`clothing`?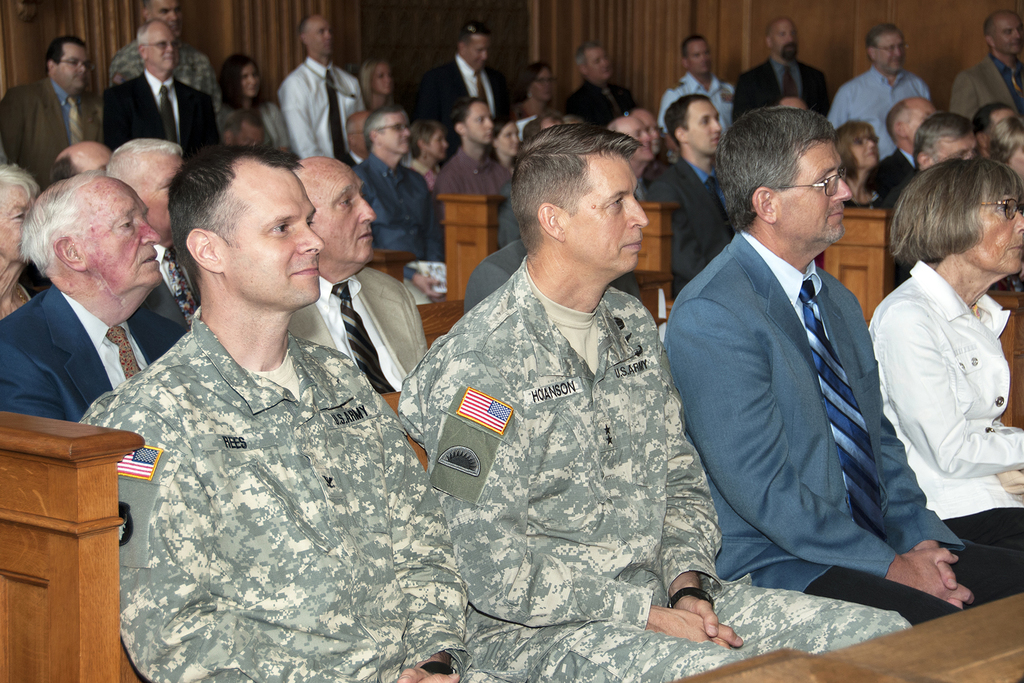
detection(669, 226, 1023, 633)
